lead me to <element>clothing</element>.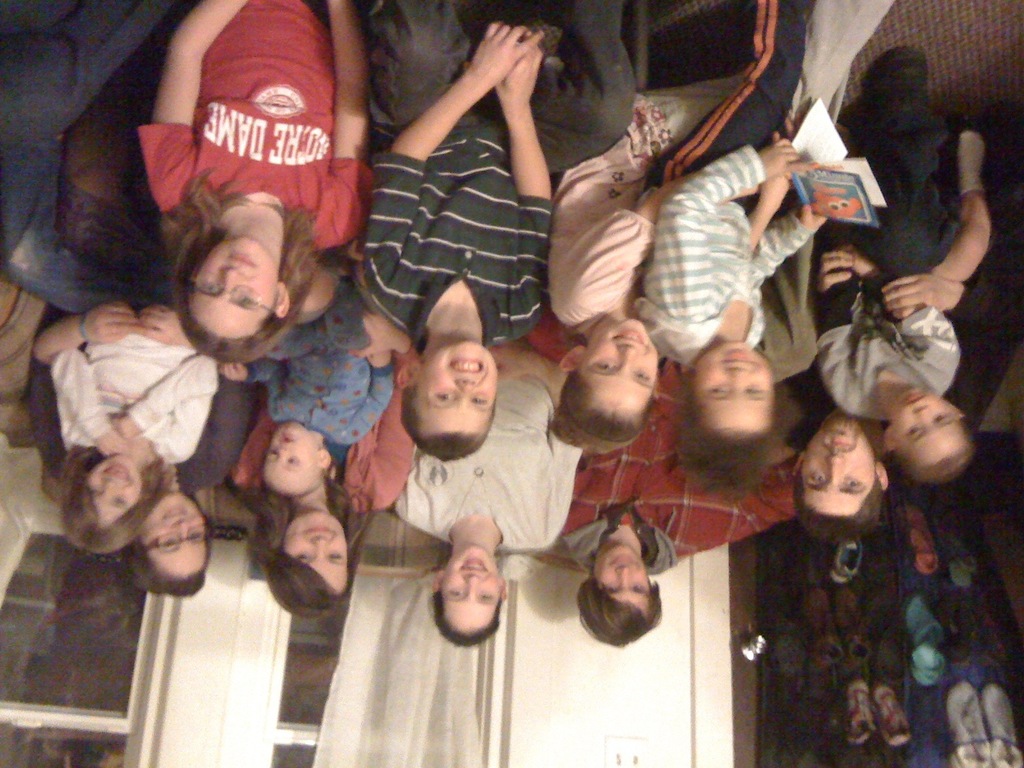
Lead to locate(135, 0, 376, 251).
